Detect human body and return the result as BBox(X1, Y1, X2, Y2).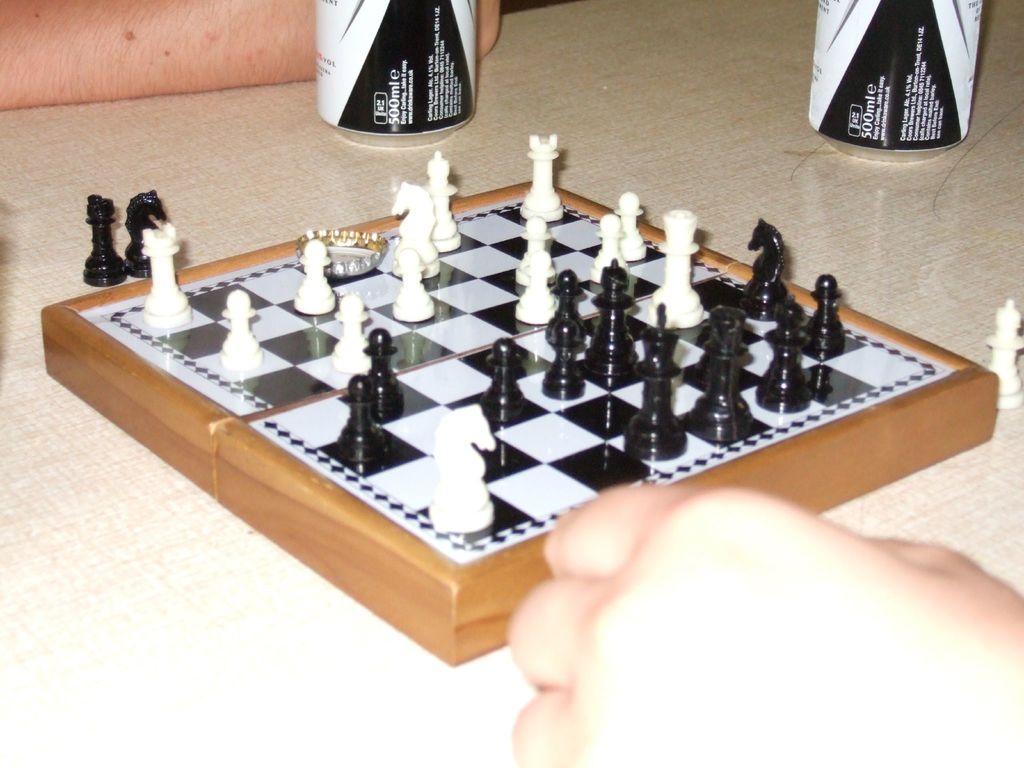
BBox(508, 473, 1023, 767).
